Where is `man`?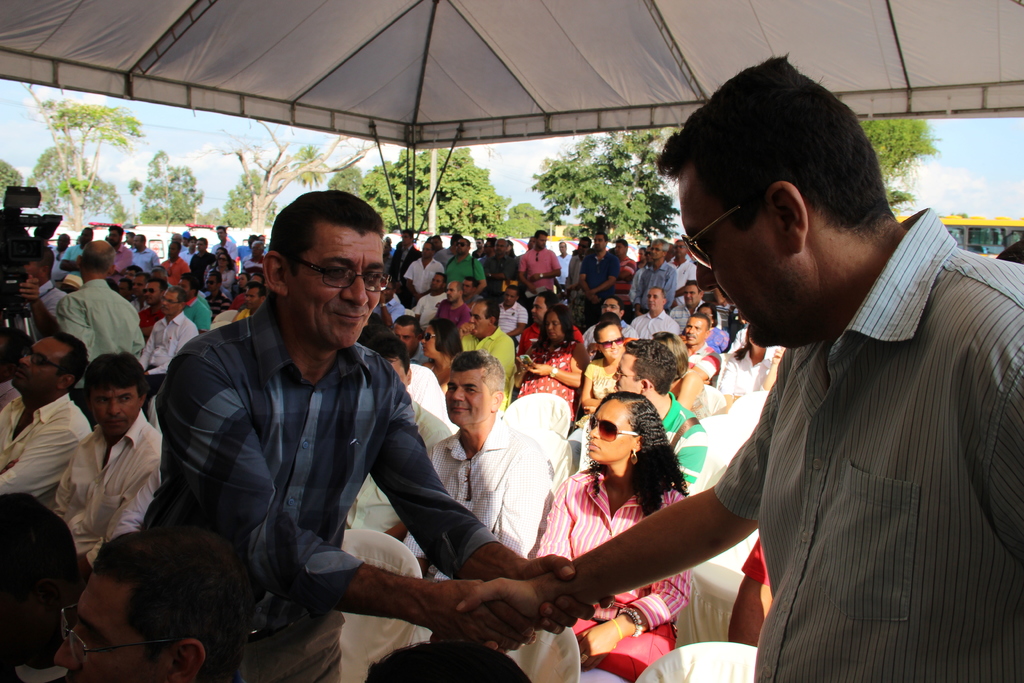
339:327:447:564.
